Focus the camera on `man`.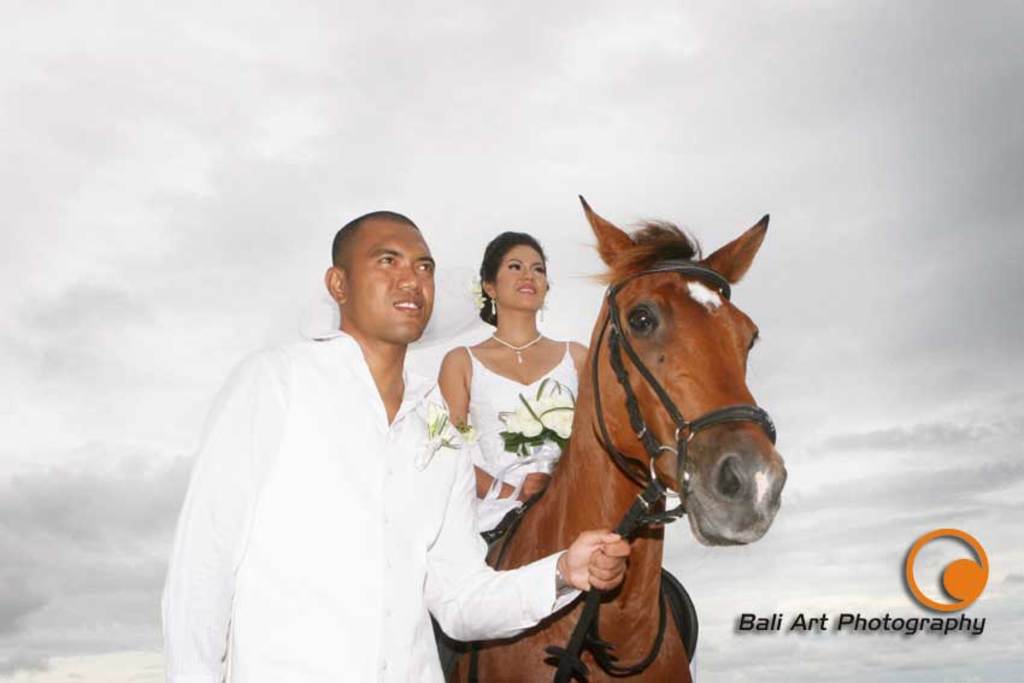
Focus region: x1=165 y1=207 x2=632 y2=679.
